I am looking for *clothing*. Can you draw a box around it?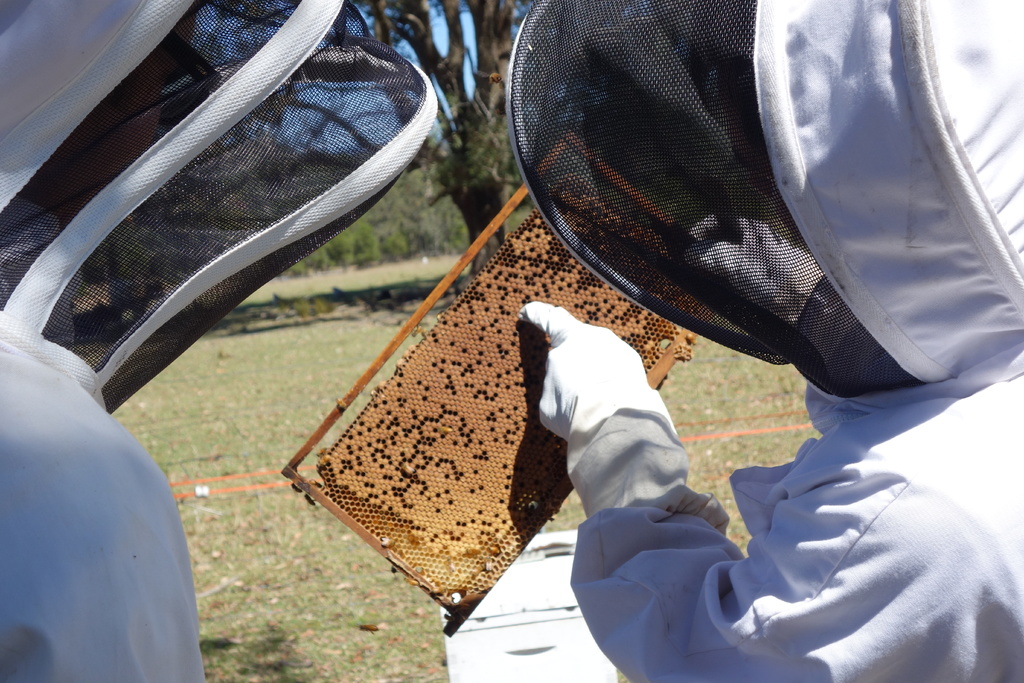
Sure, the bounding box is 572,348,1023,682.
